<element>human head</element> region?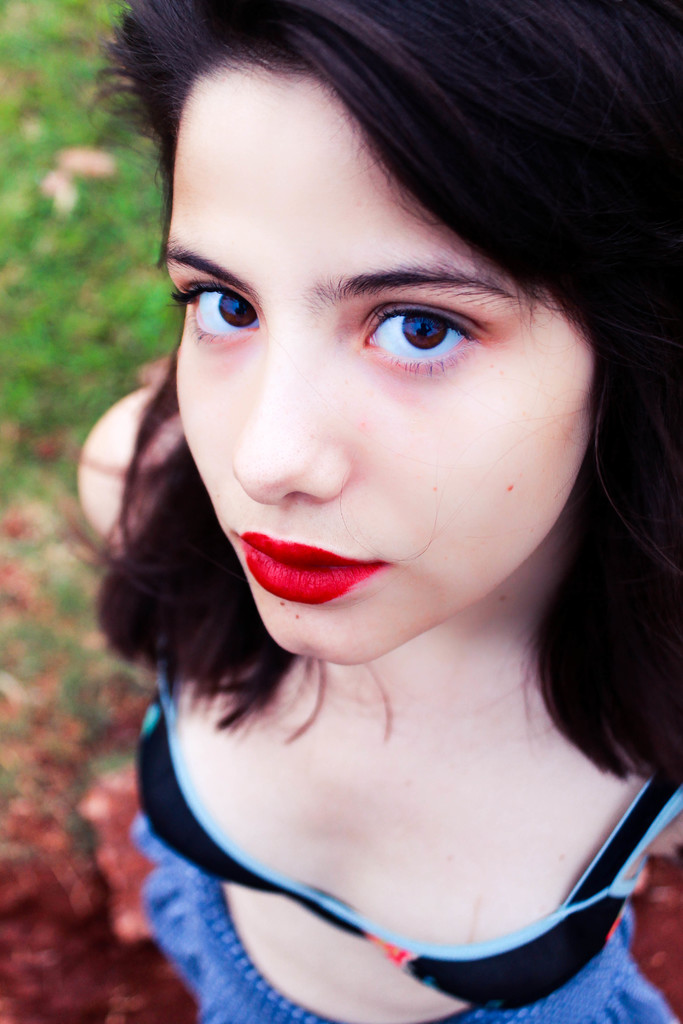
{"left": 119, "top": 12, "right": 627, "bottom": 500}
